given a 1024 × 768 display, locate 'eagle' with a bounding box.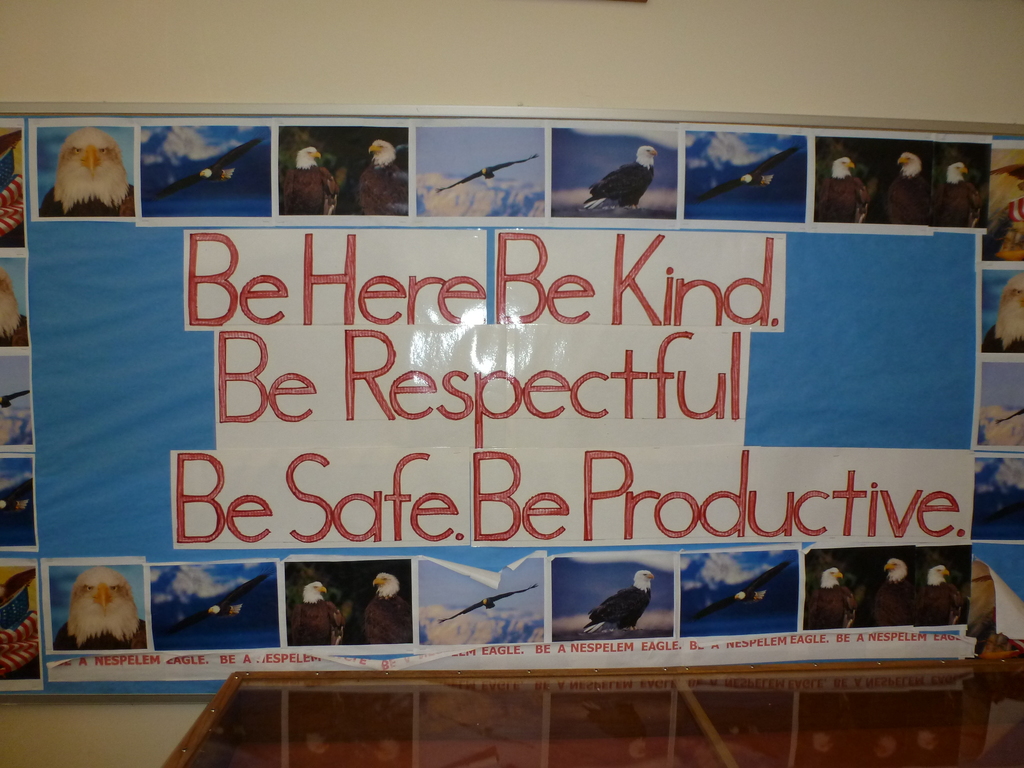
Located: x1=292 y1=582 x2=351 y2=639.
